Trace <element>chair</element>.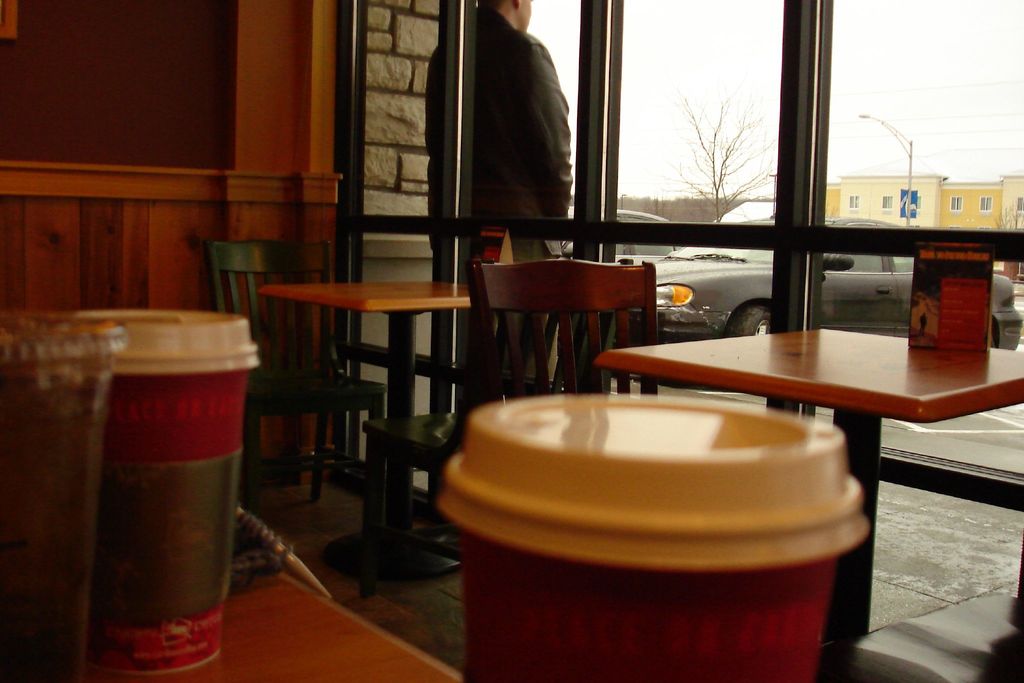
Traced to bbox=[206, 233, 390, 555].
